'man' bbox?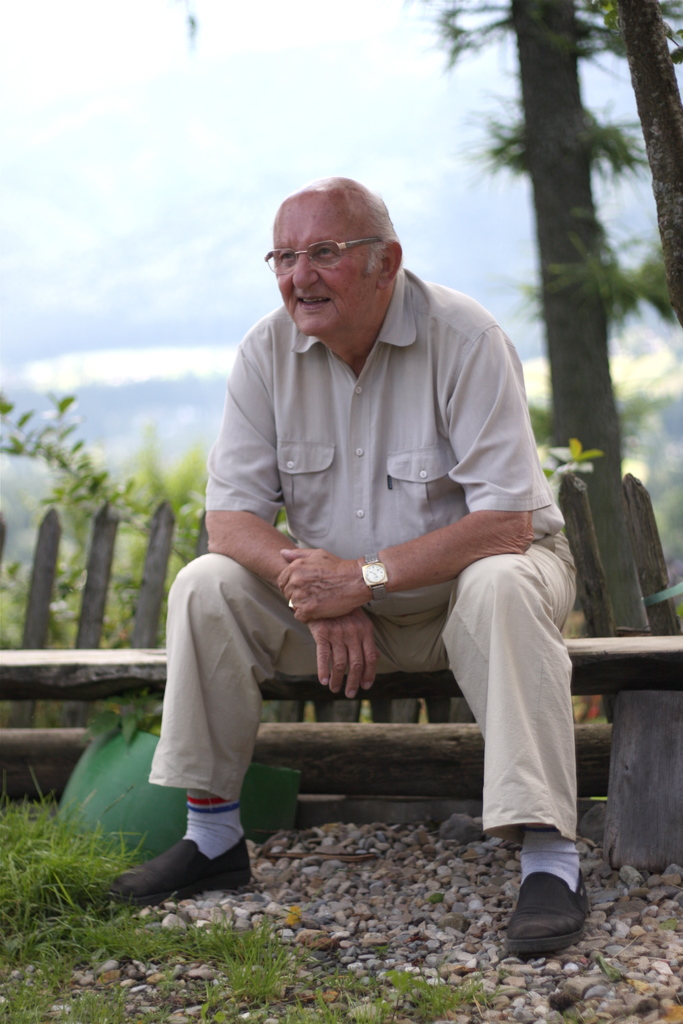
101, 173, 596, 957
